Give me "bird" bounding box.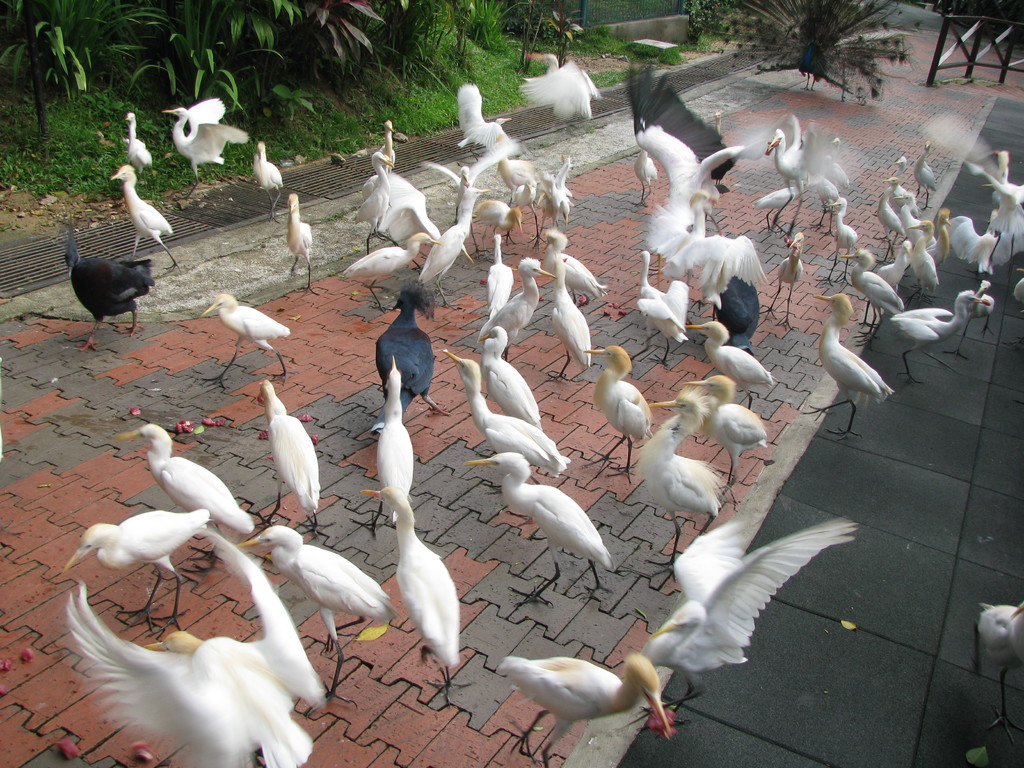
(628, 59, 742, 249).
